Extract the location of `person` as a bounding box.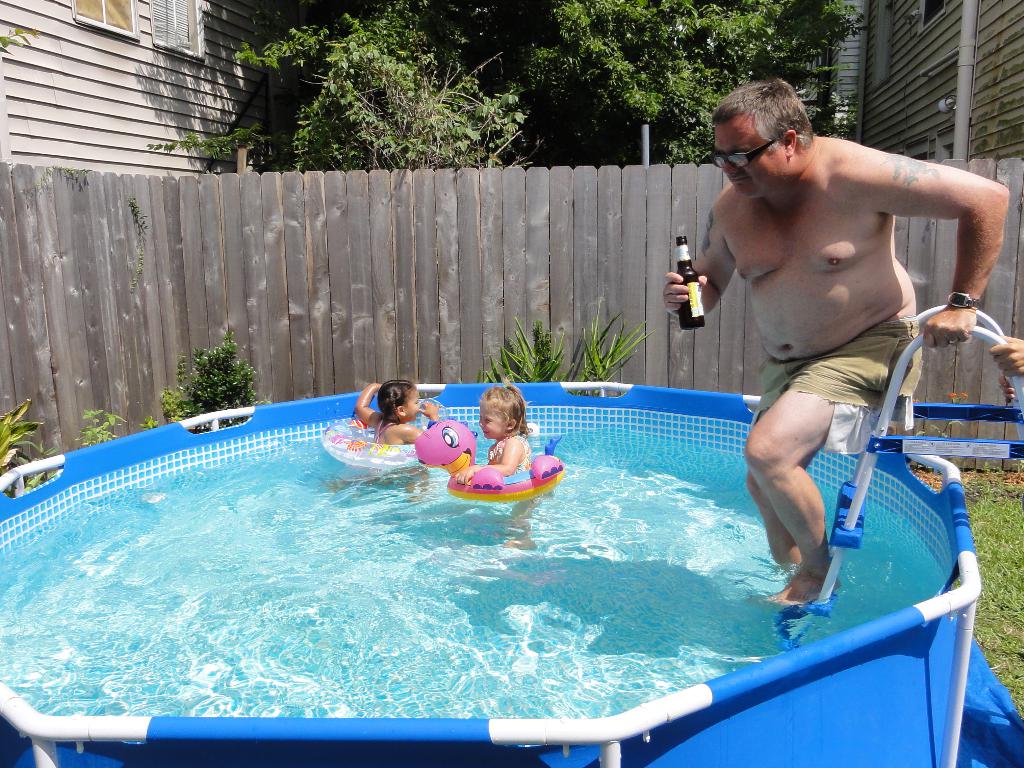
box(480, 387, 532, 473).
